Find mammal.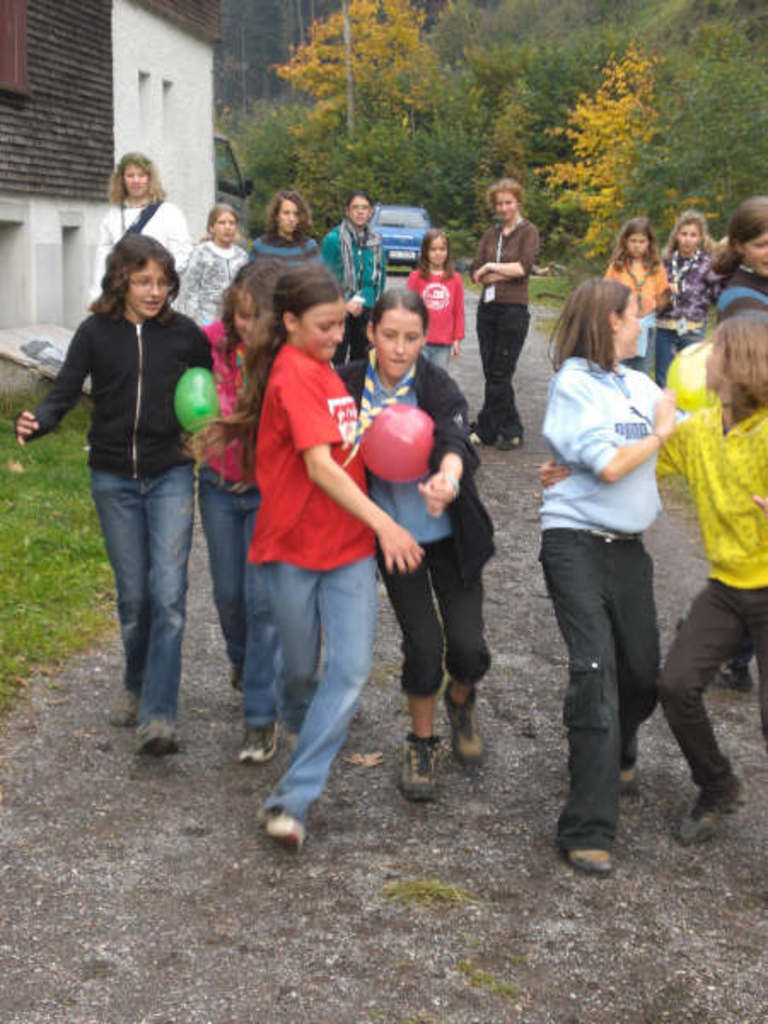
Rect(85, 150, 191, 300).
